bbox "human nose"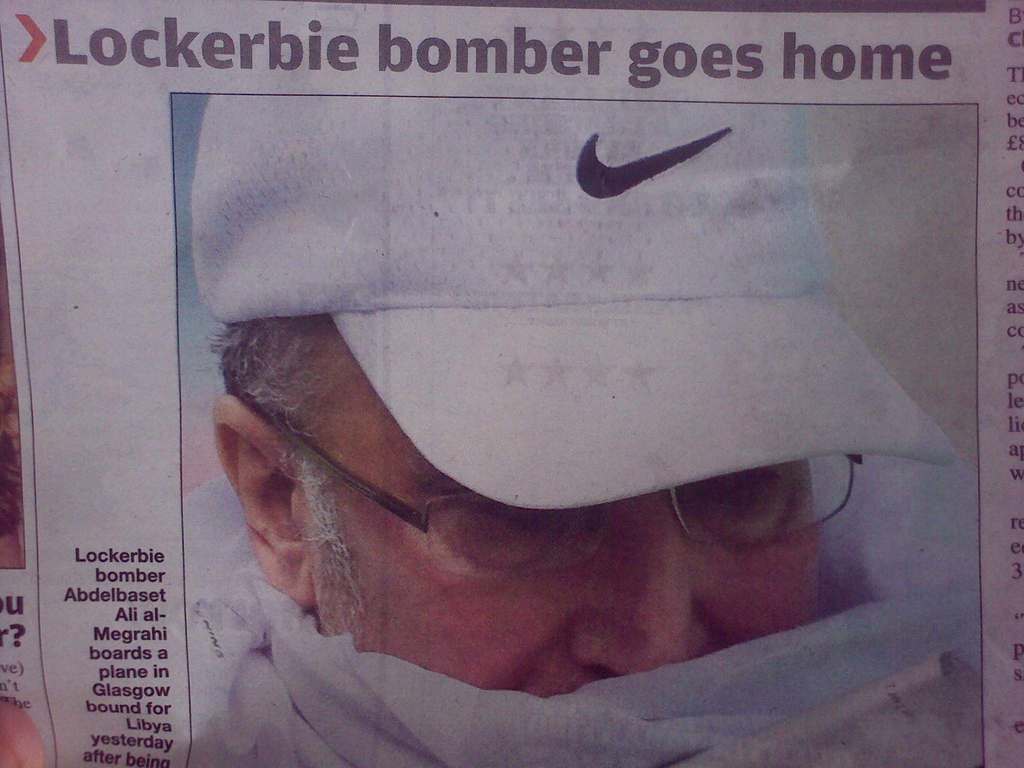
568:484:714:675
